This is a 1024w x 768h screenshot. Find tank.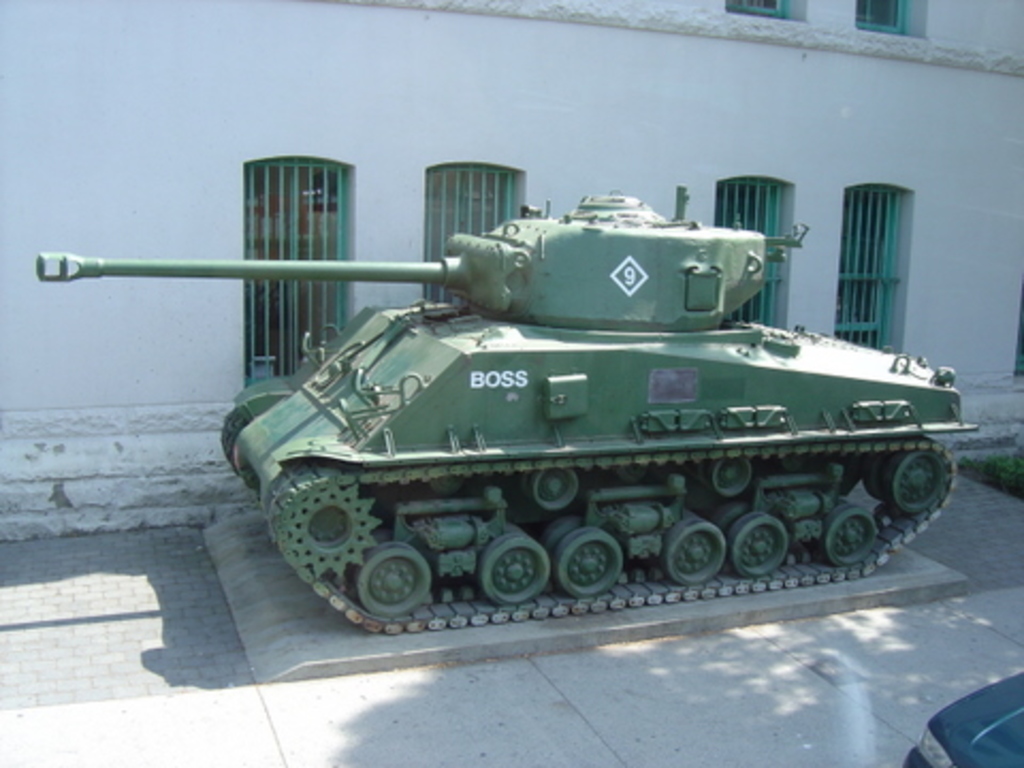
Bounding box: 38:183:975:638.
